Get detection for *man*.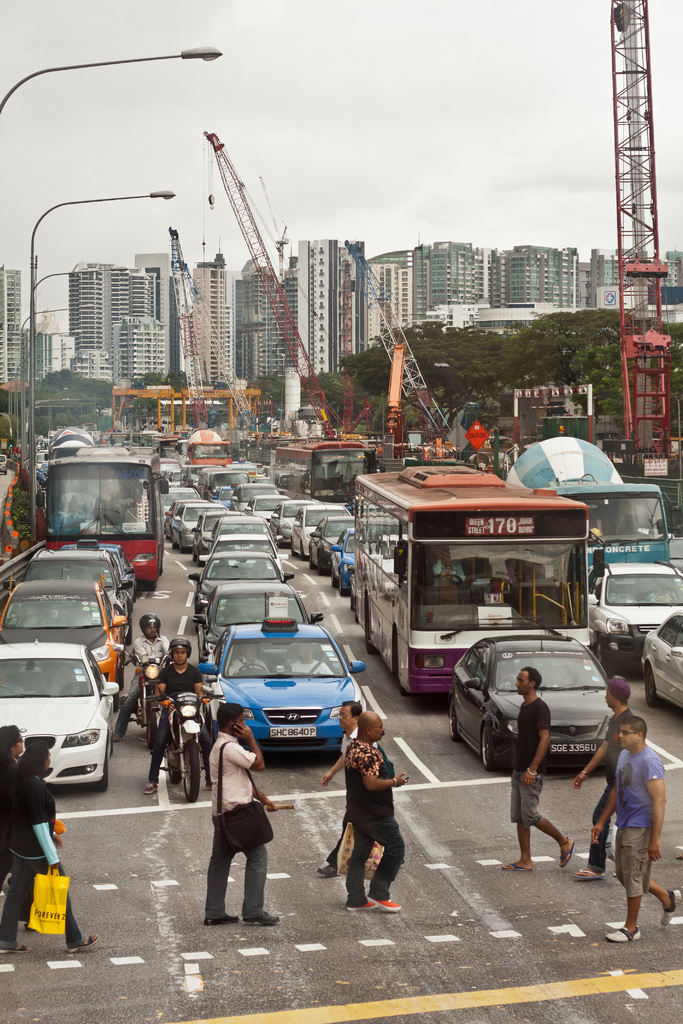
Detection: detection(114, 612, 172, 745).
